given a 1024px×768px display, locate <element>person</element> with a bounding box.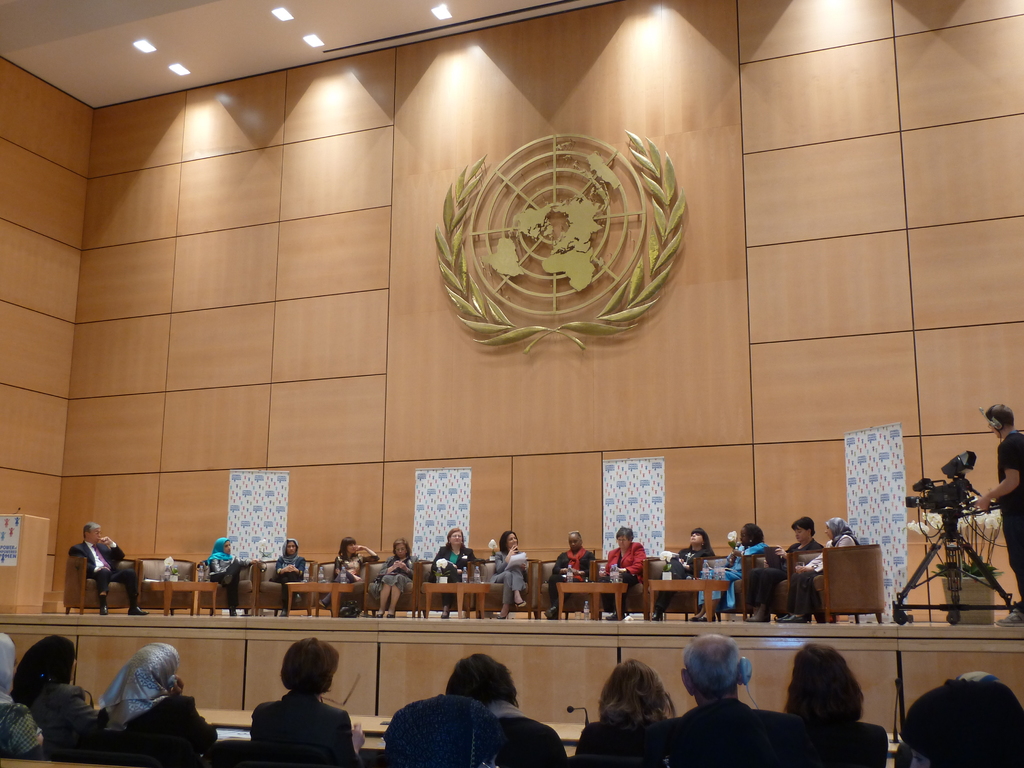
Located: box=[606, 527, 644, 621].
